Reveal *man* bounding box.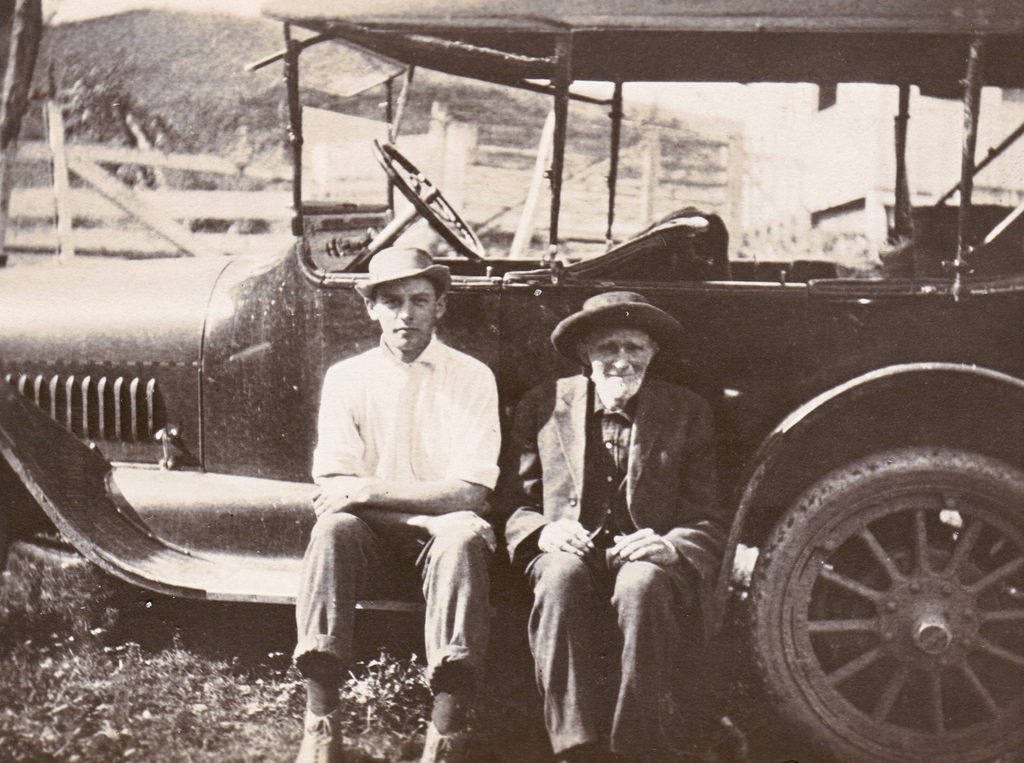
Revealed: <box>497,293,713,762</box>.
